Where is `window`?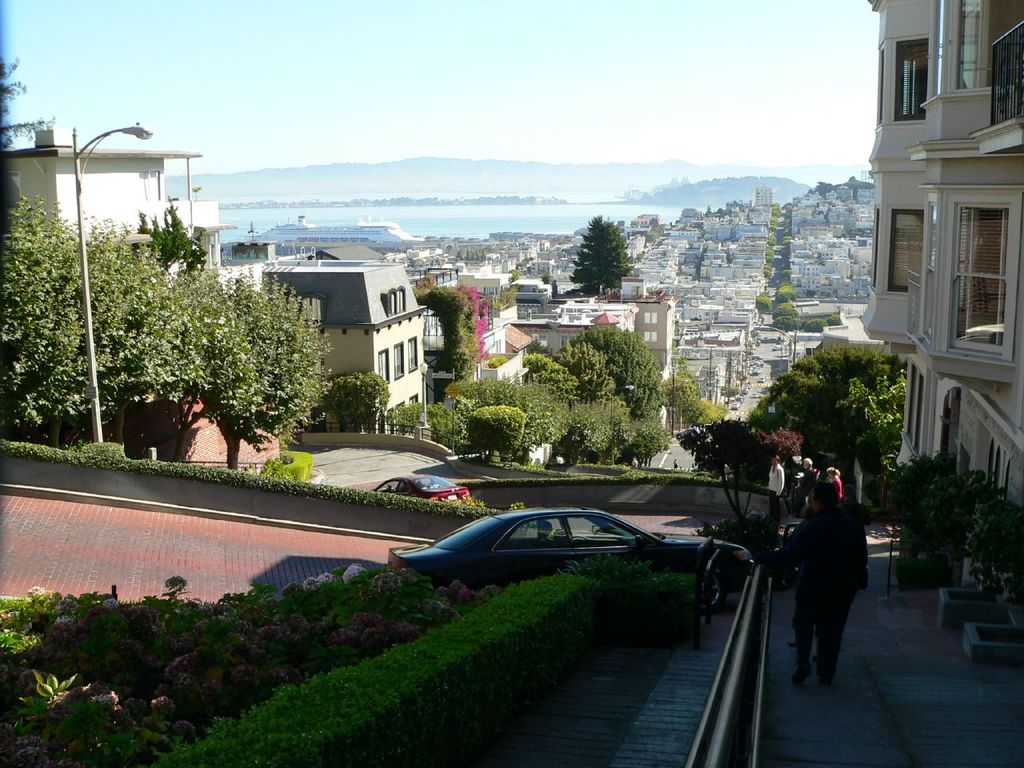
select_region(947, 192, 1023, 360).
